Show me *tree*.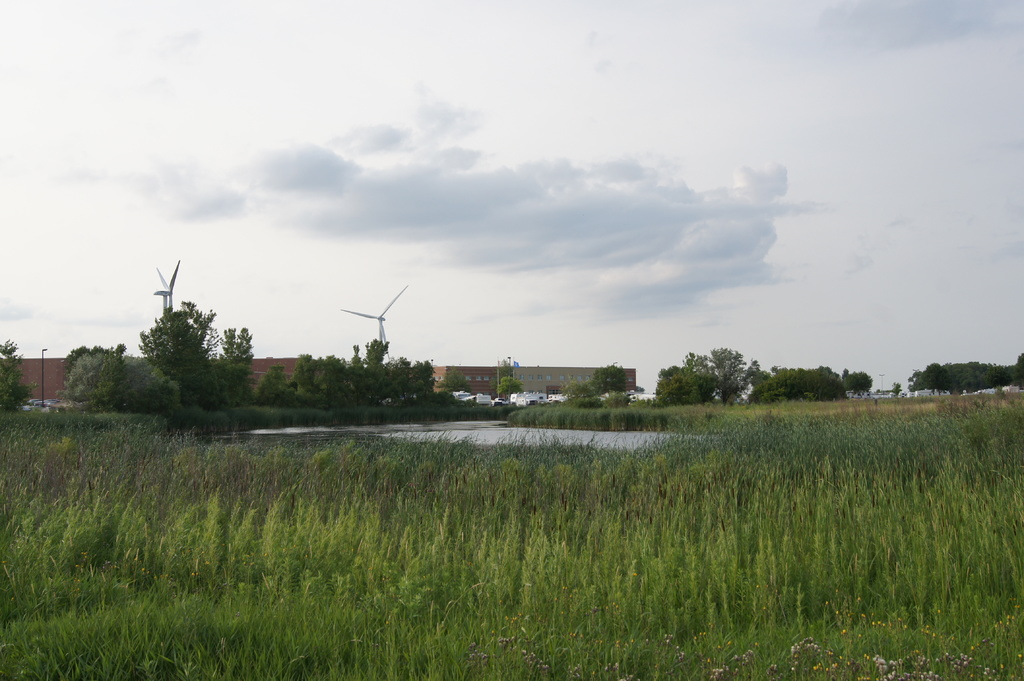
*tree* is here: [x1=556, y1=371, x2=596, y2=405].
